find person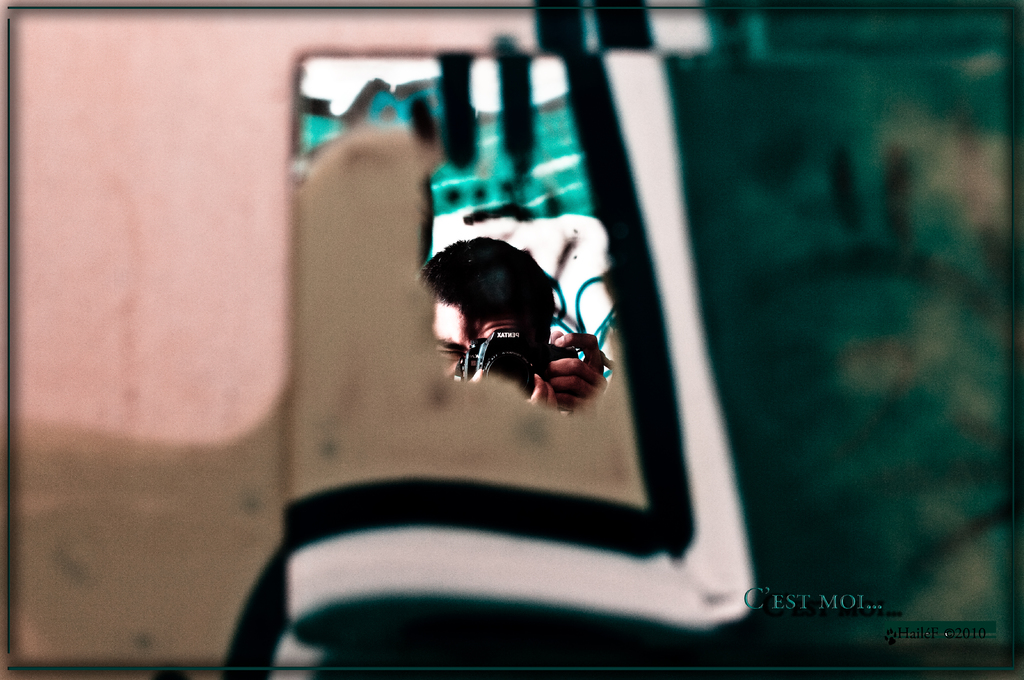
415 223 618 438
